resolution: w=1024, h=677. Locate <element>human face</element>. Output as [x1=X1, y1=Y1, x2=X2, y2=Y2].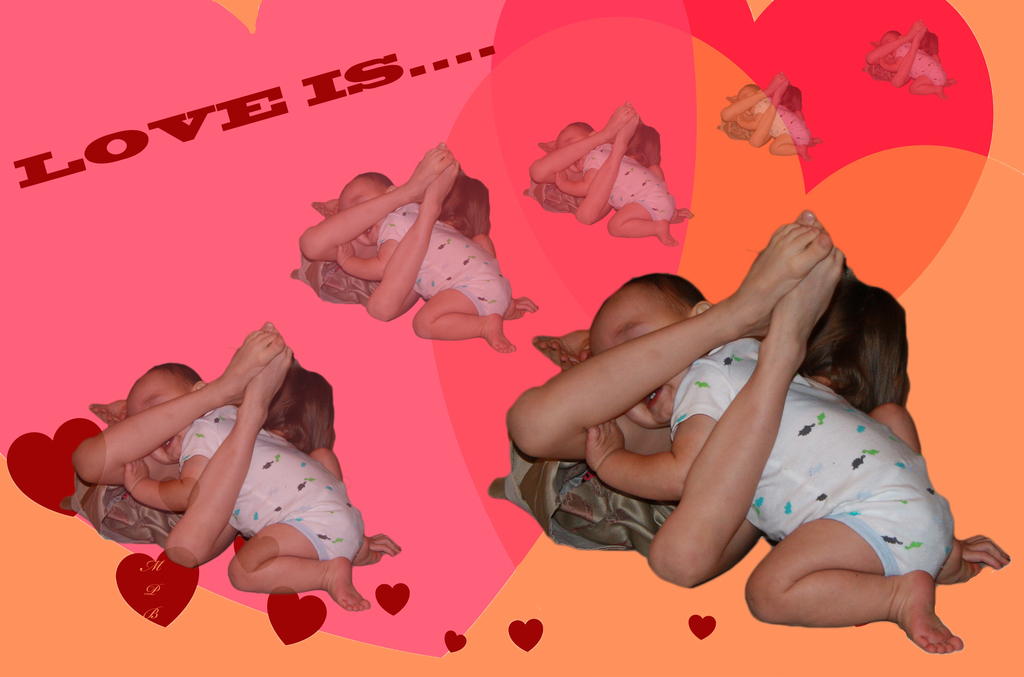
[x1=340, y1=183, x2=383, y2=245].
